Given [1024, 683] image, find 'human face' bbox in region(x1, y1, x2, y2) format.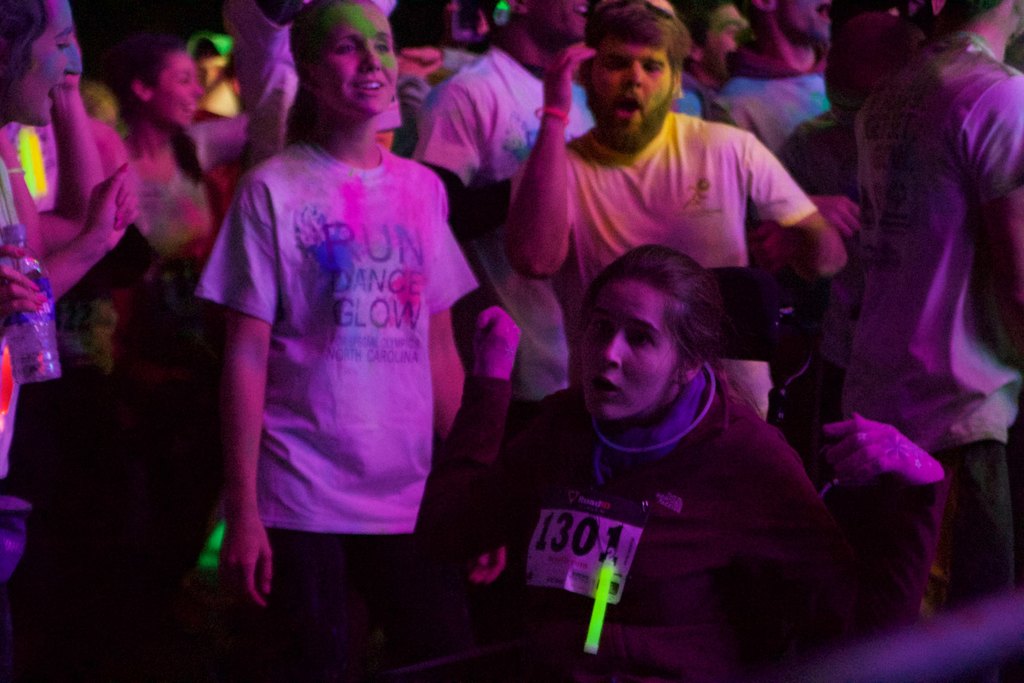
region(593, 42, 669, 133).
